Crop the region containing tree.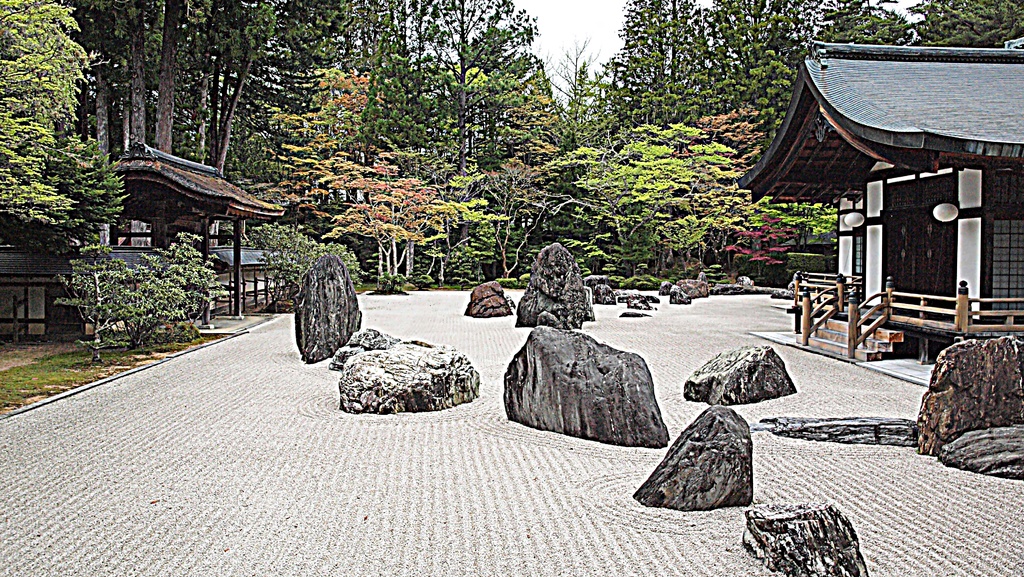
Crop region: {"x1": 611, "y1": 0, "x2": 714, "y2": 120}.
